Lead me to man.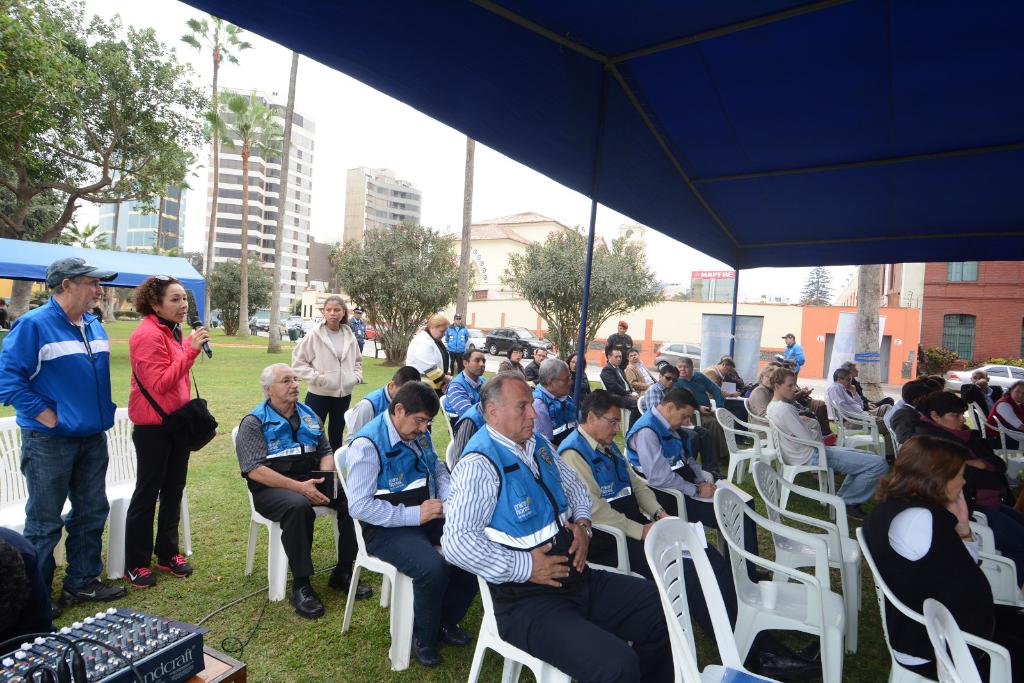
Lead to Rect(438, 371, 673, 682).
